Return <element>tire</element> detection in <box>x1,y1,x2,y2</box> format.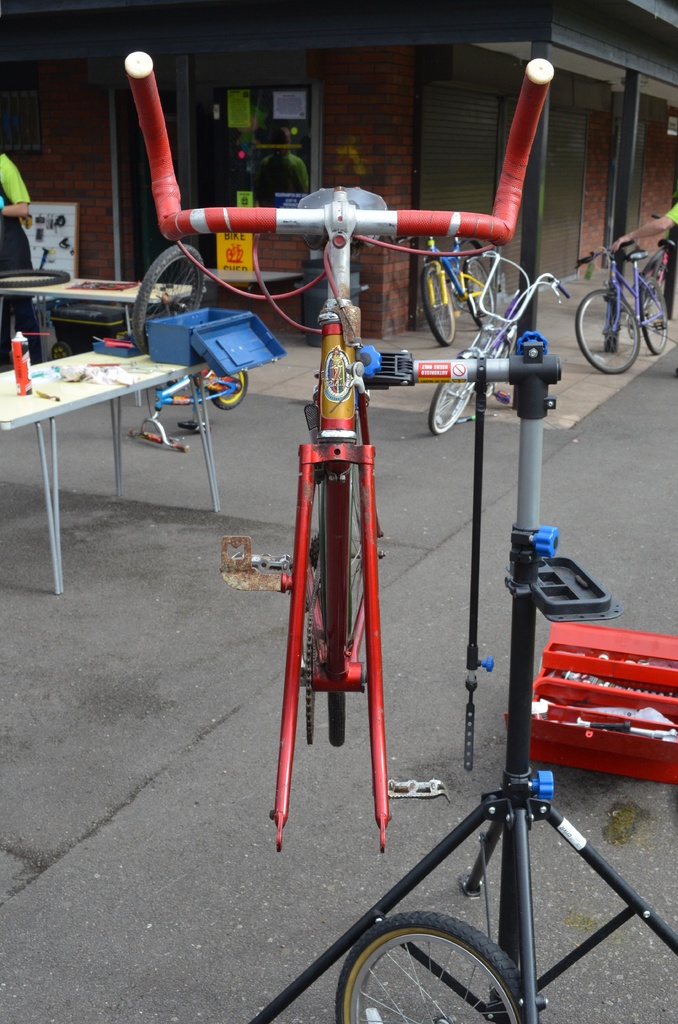
<box>128,239,204,358</box>.
